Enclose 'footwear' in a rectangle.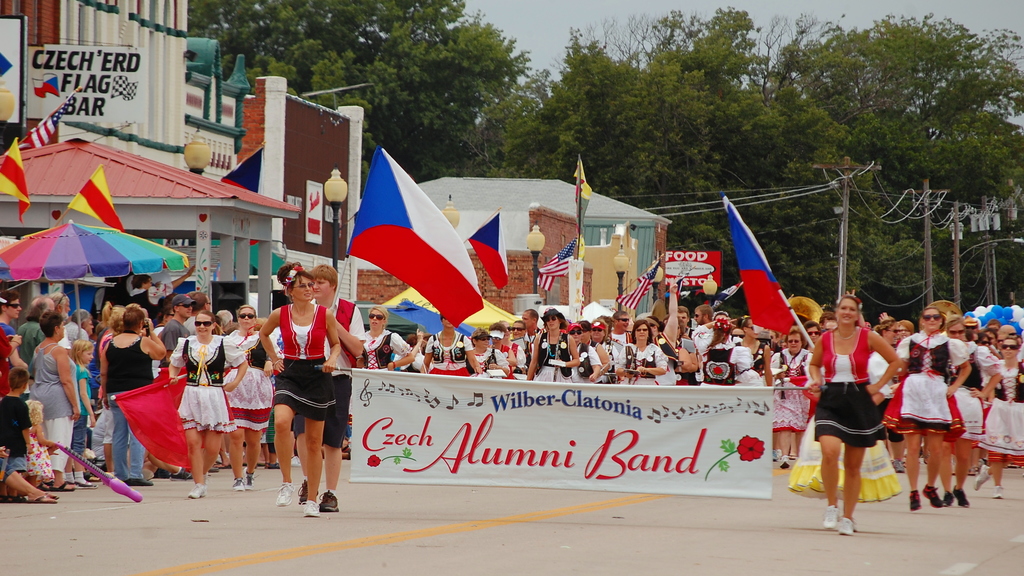
region(300, 498, 325, 518).
